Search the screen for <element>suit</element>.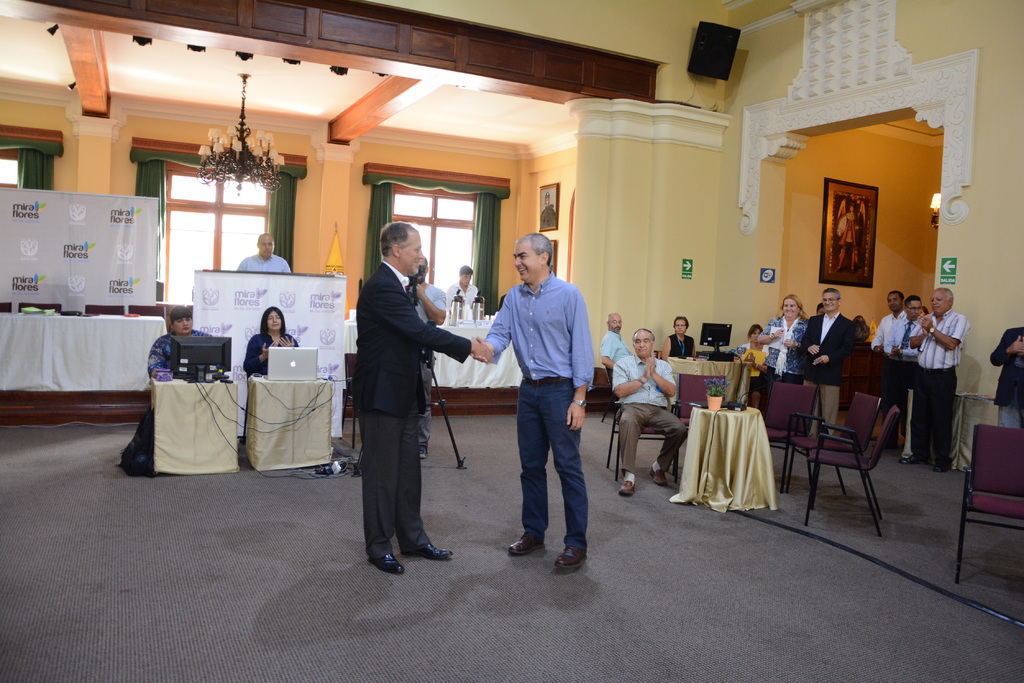
Found at l=795, t=311, r=859, b=435.
